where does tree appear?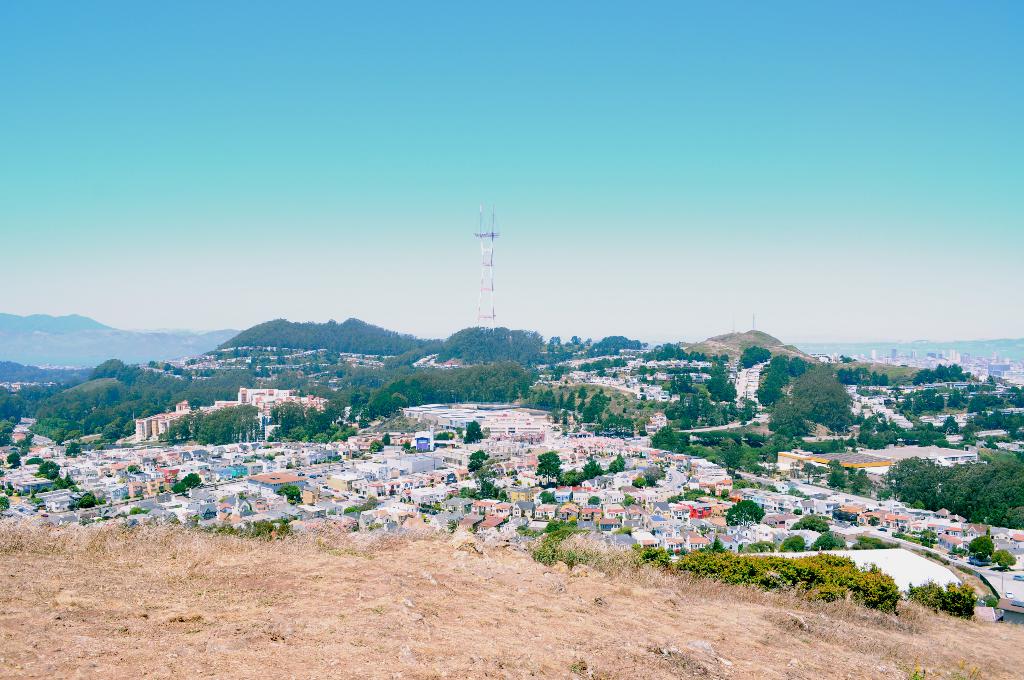
Appears at l=429, t=431, r=455, b=447.
